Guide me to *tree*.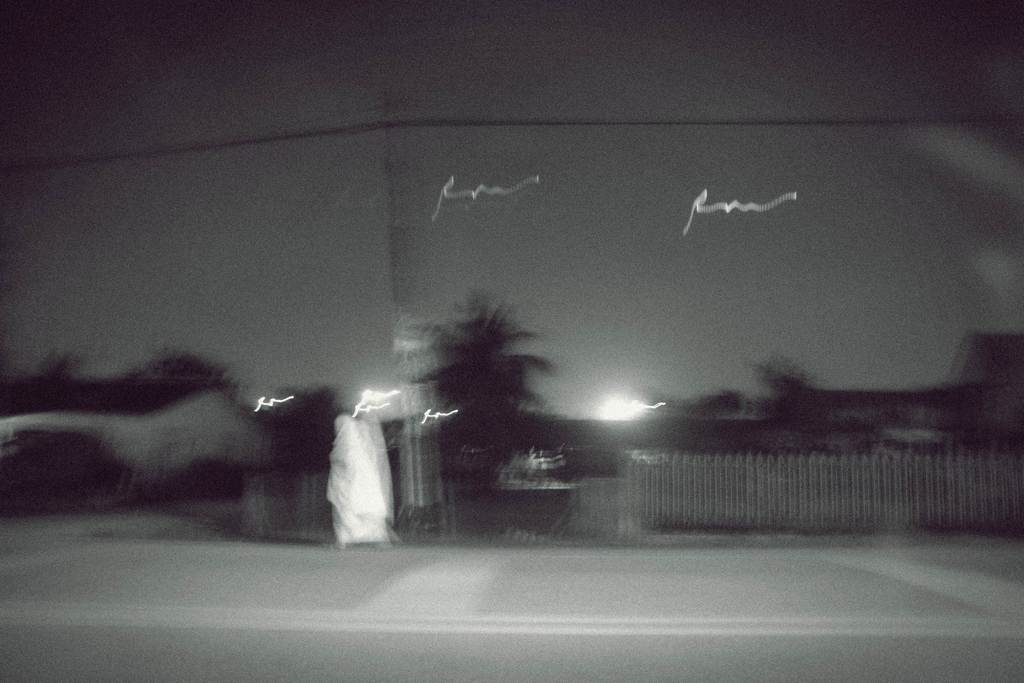
Guidance: crop(765, 352, 838, 439).
